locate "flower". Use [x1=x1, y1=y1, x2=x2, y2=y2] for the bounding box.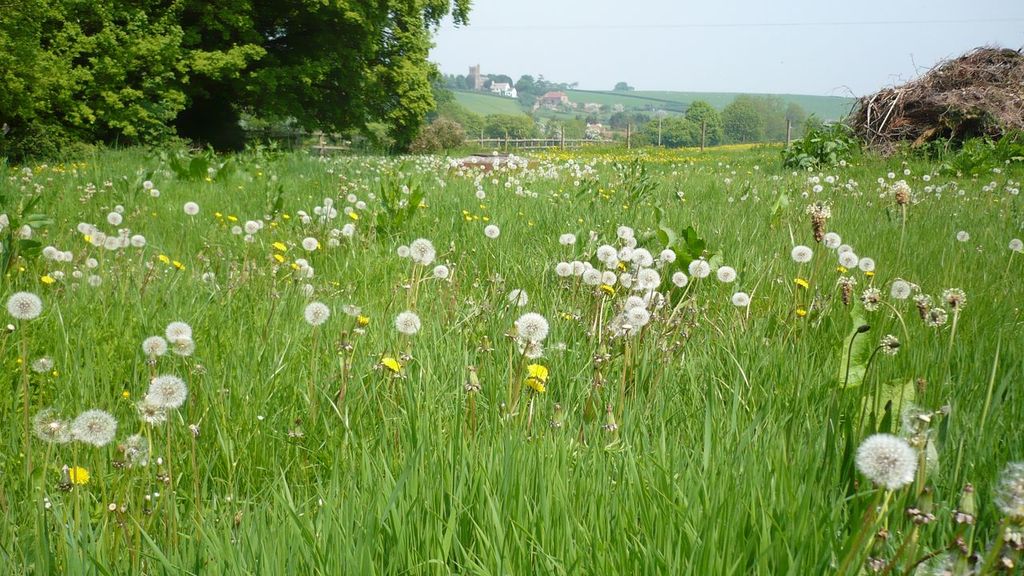
[x1=120, y1=432, x2=156, y2=467].
